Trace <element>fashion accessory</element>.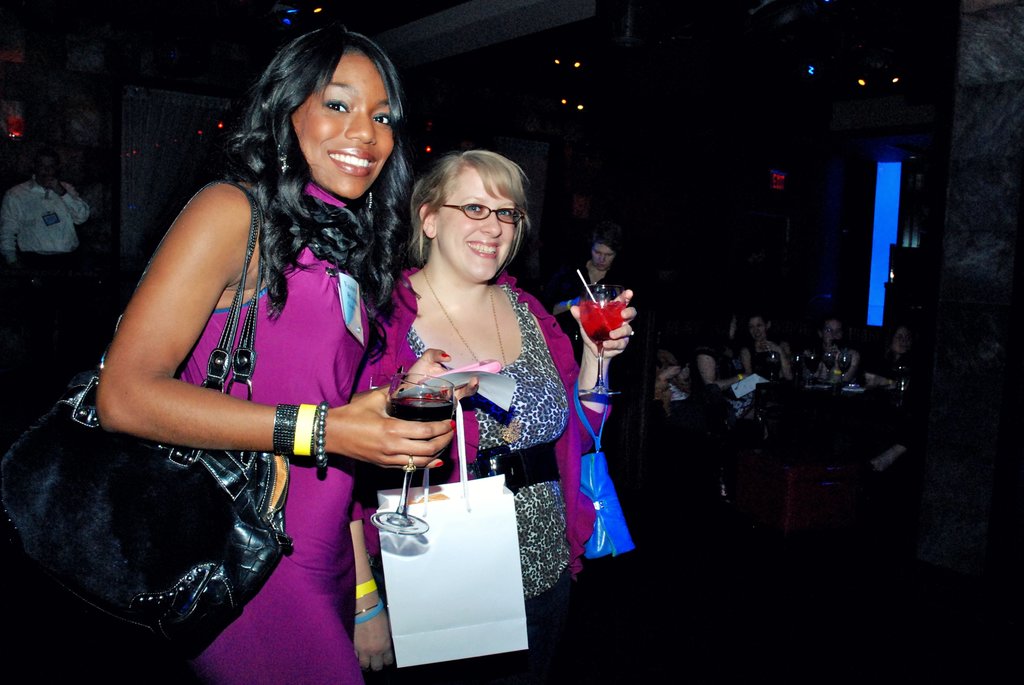
Traced to <region>292, 401, 319, 456</region>.
